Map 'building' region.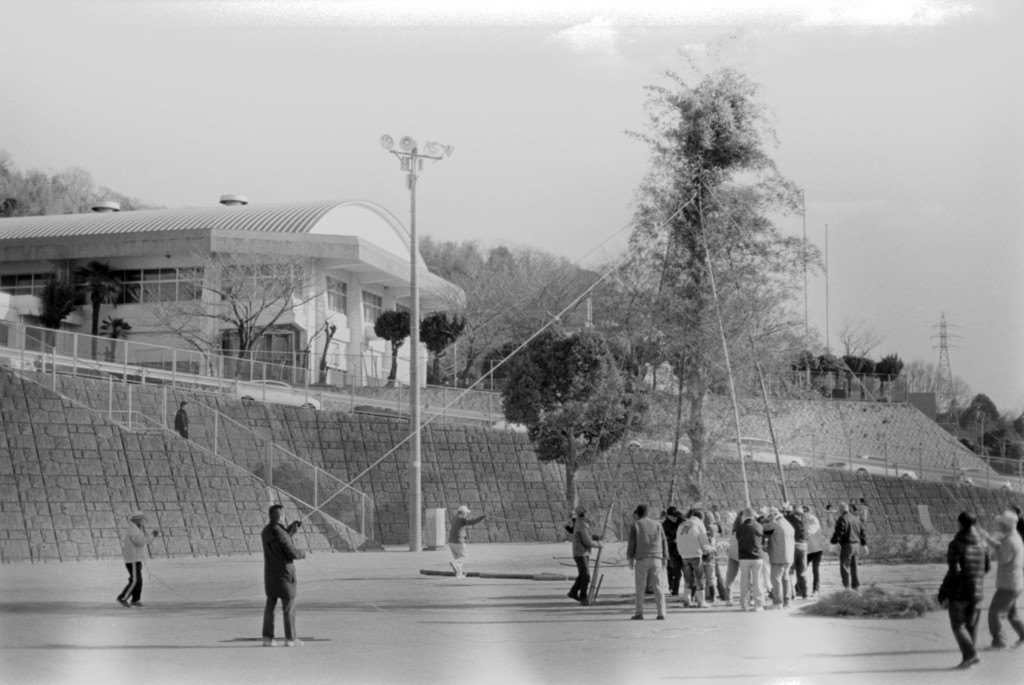
Mapped to l=0, t=201, r=466, b=385.
